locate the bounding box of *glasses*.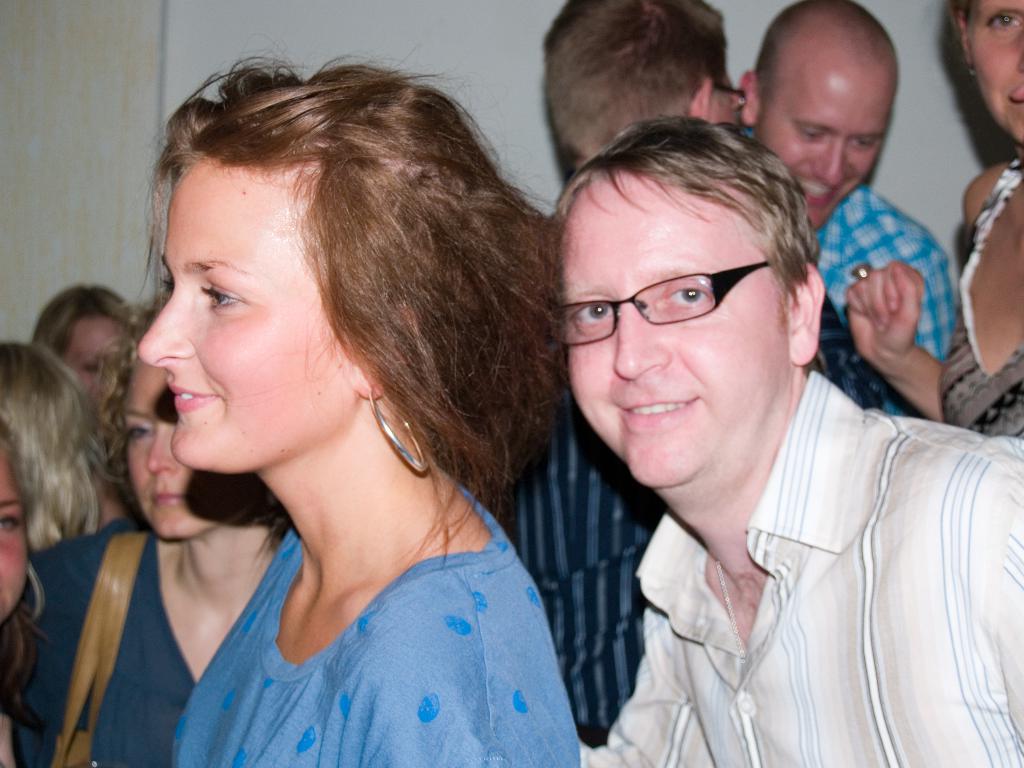
Bounding box: [x1=710, y1=77, x2=755, y2=114].
